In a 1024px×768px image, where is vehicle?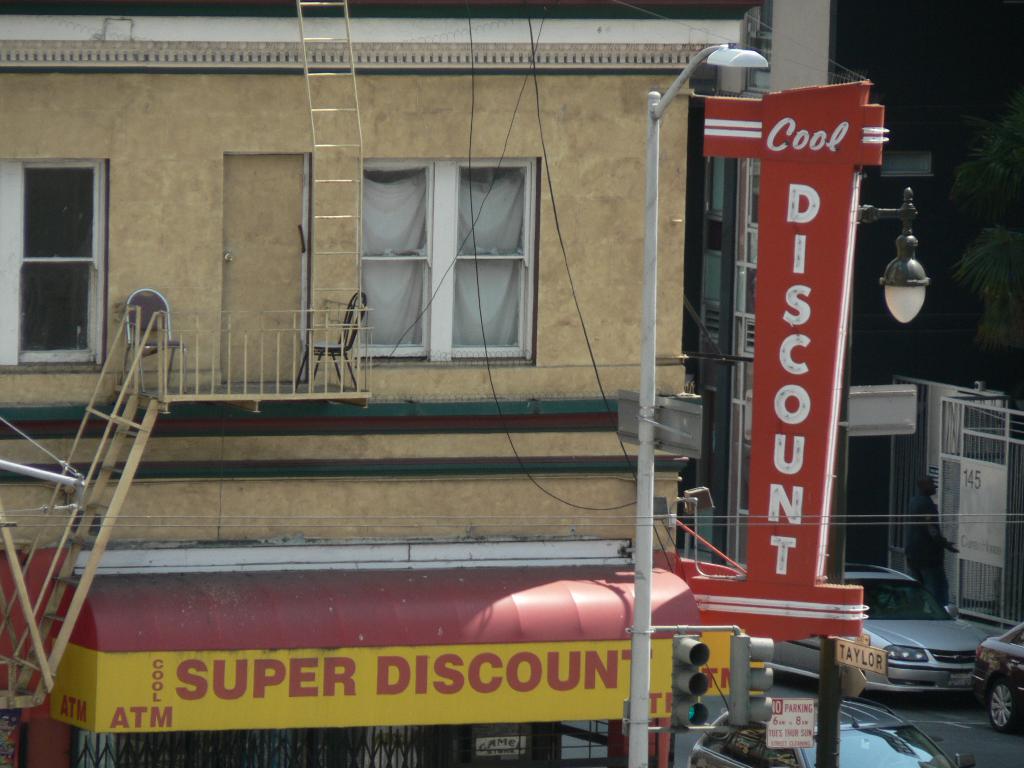
detection(973, 623, 1023, 737).
